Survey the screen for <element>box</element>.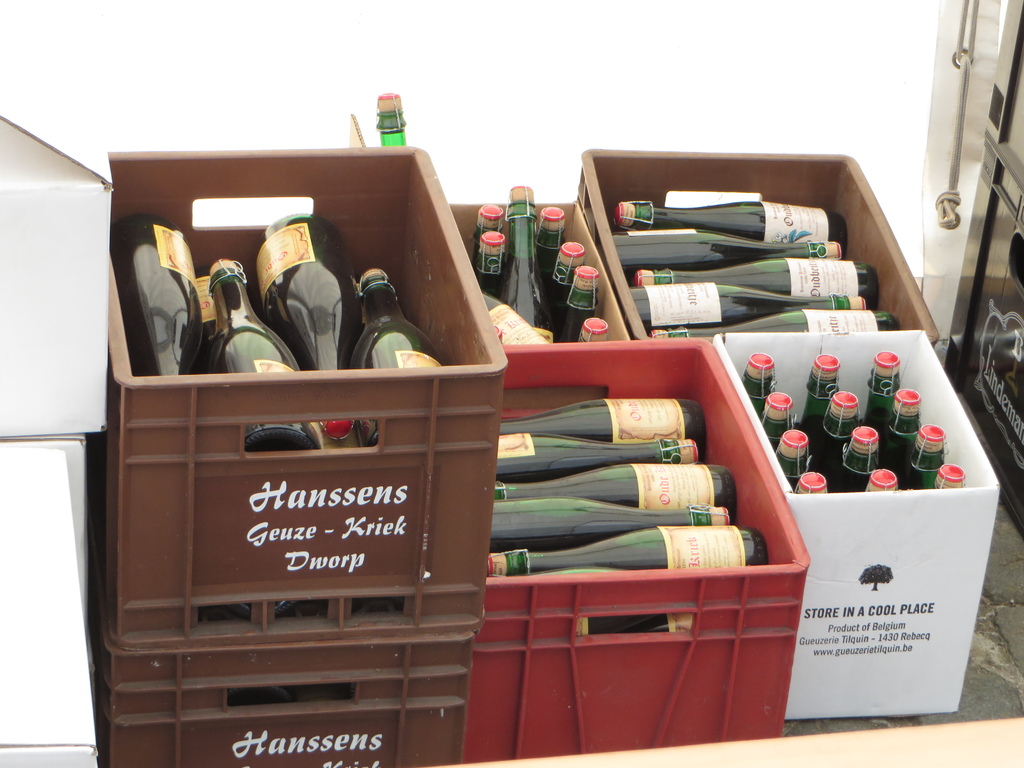
Survey found: {"left": 465, "top": 332, "right": 812, "bottom": 758}.
